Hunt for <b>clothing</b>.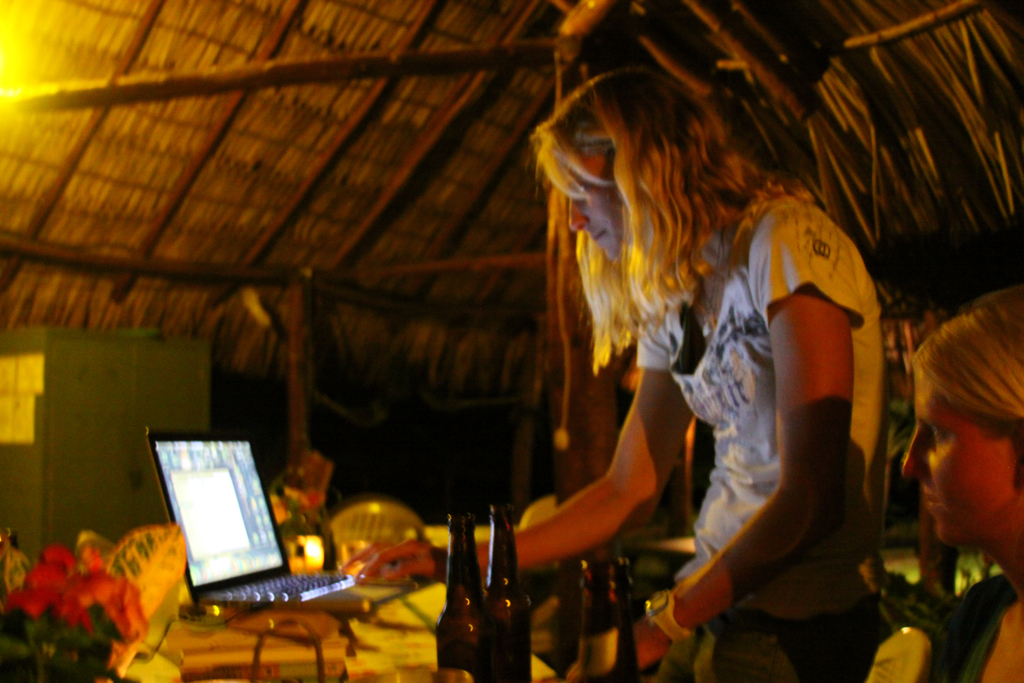
Hunted down at (916, 574, 1017, 682).
